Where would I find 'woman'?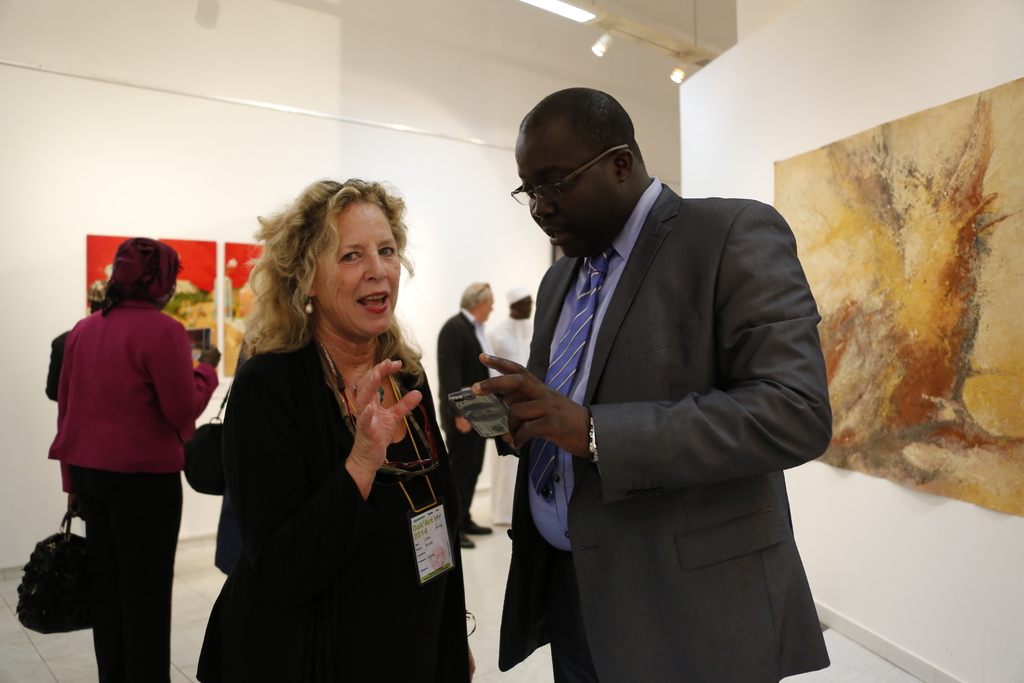
At (44,234,220,682).
